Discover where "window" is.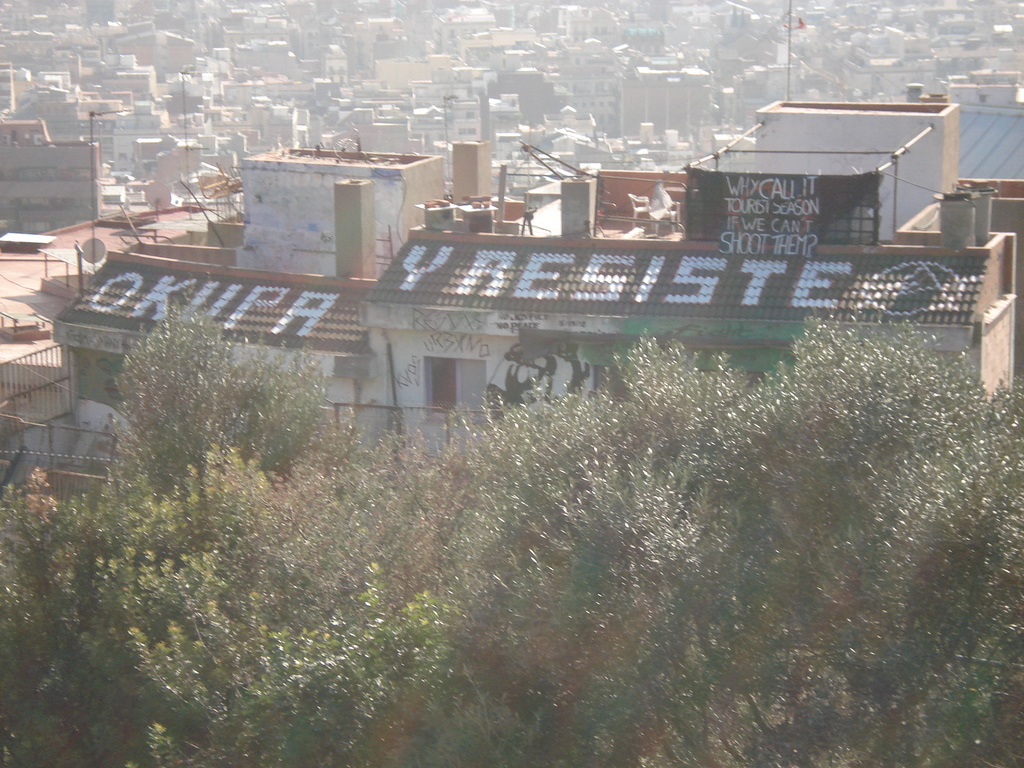
Discovered at left=15, top=220, right=51, bottom=236.
